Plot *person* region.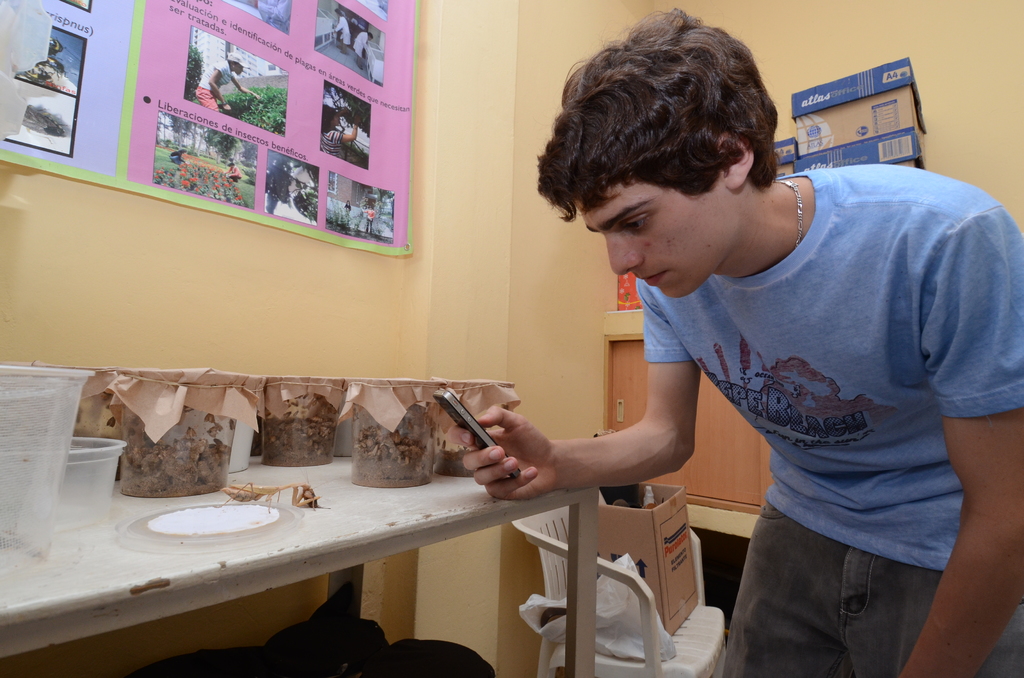
Plotted at rect(454, 4, 1023, 677).
